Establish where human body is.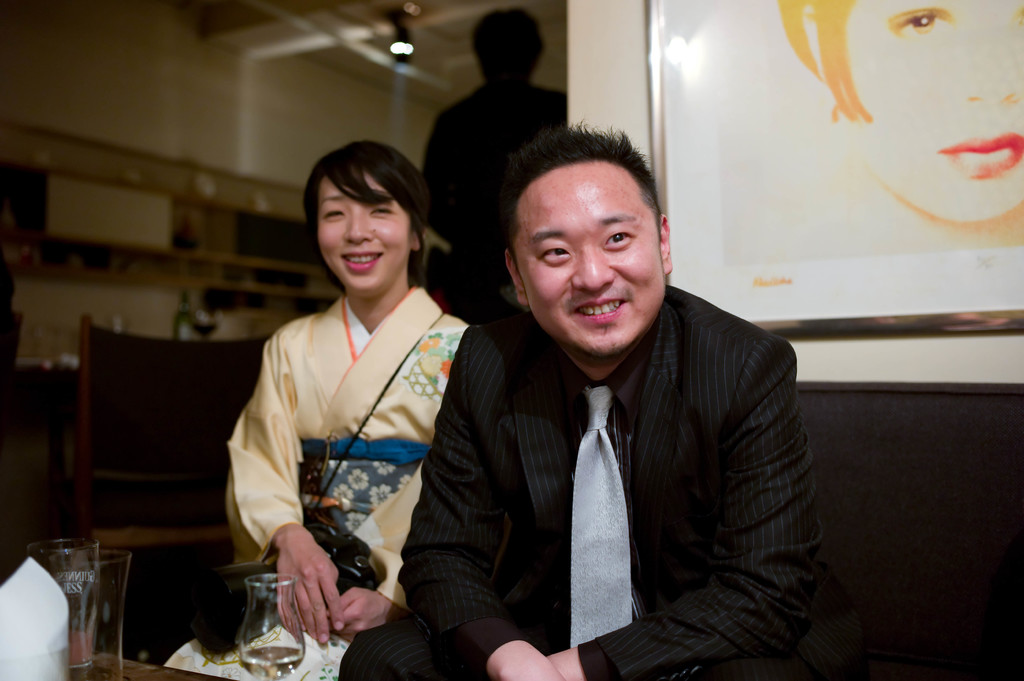
Established at [left=422, top=4, right=570, bottom=328].
